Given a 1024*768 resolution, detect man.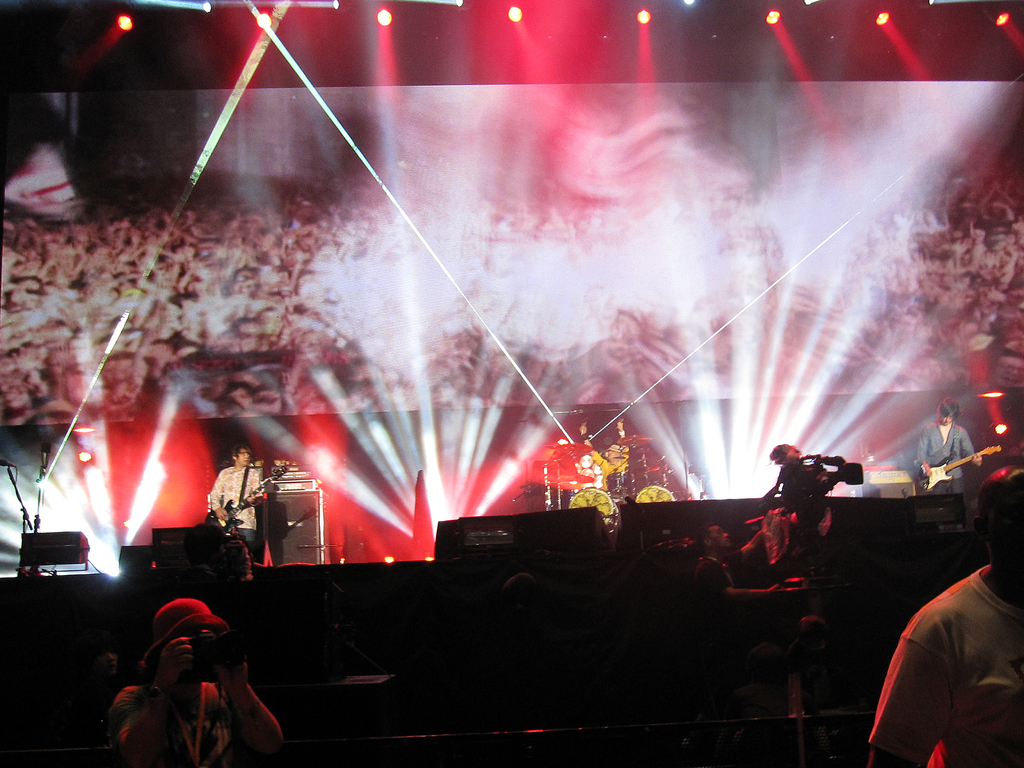
region(100, 594, 296, 767).
